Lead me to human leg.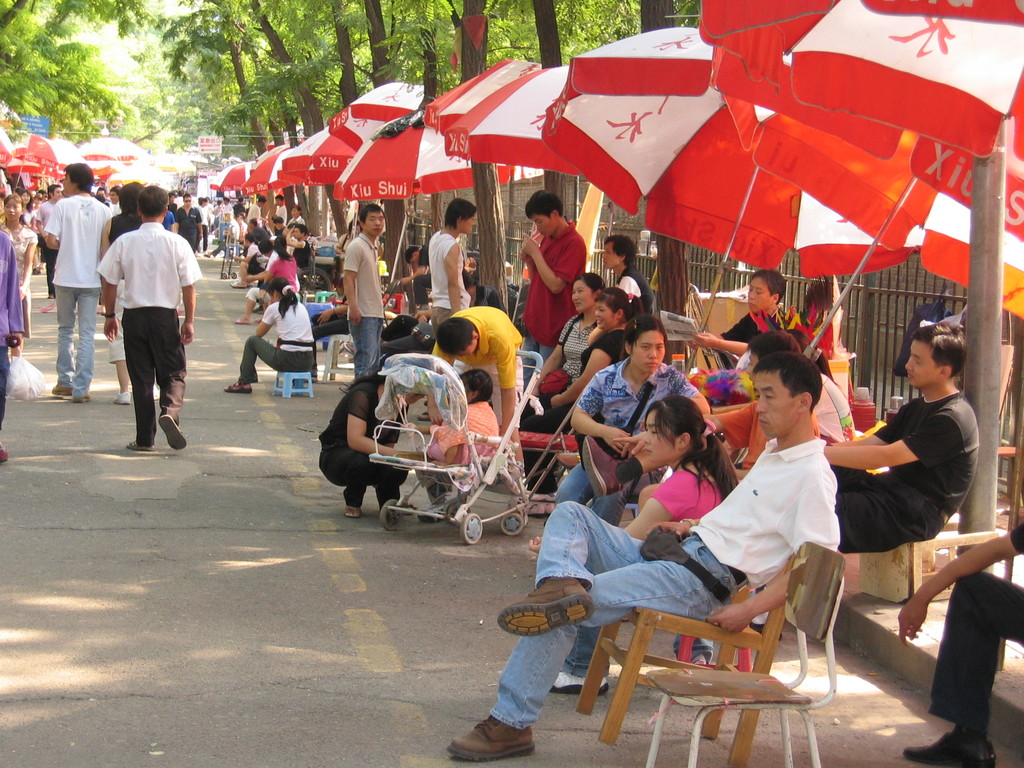
Lead to [555, 468, 630, 524].
